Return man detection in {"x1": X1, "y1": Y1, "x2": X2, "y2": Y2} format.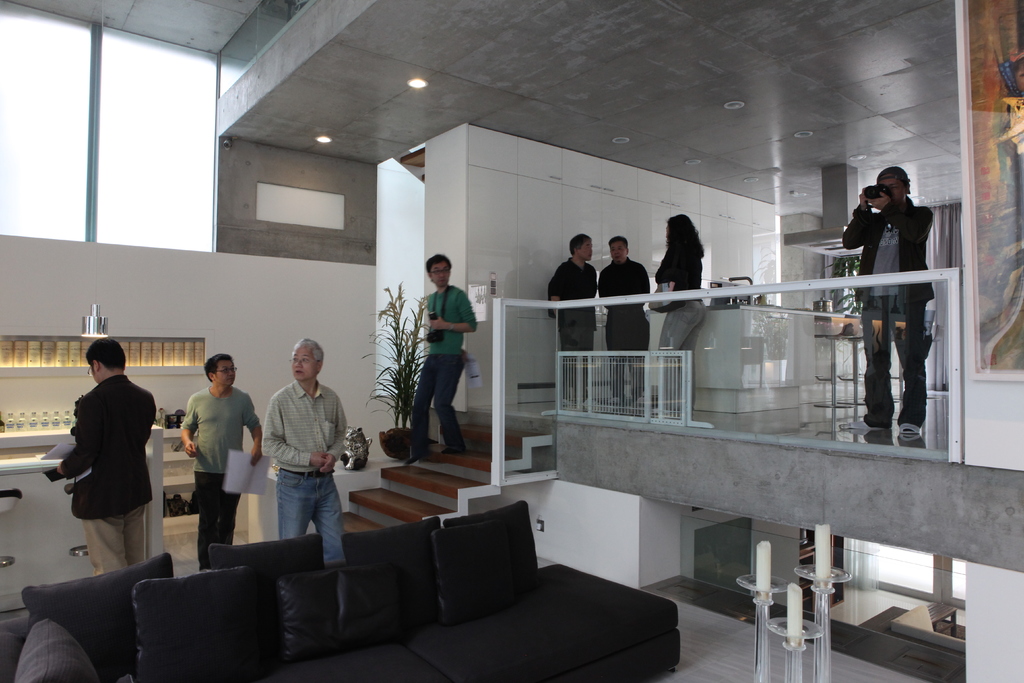
{"x1": 260, "y1": 336, "x2": 349, "y2": 564}.
